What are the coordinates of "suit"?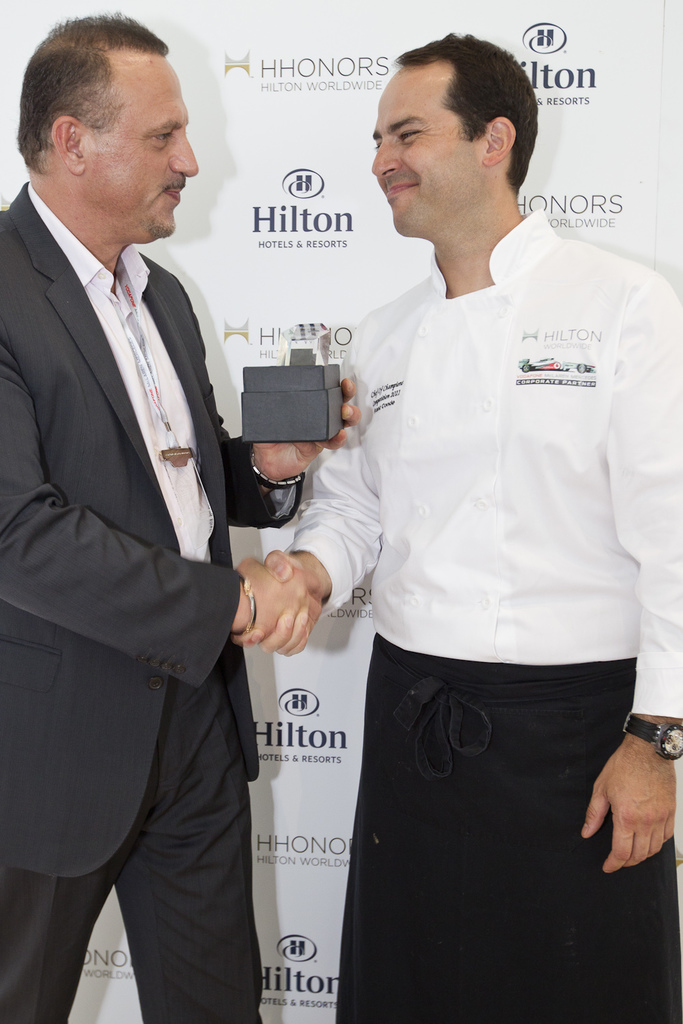
pyautogui.locateOnScreen(8, 20, 260, 1023).
